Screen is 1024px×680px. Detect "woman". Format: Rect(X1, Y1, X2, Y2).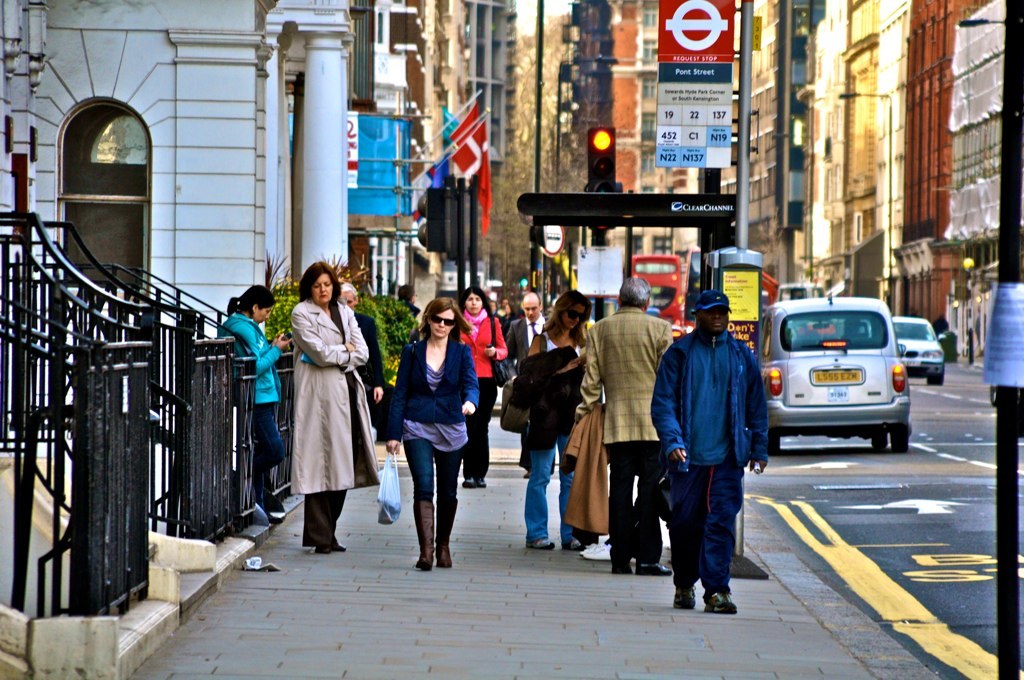
Rect(334, 278, 383, 441).
